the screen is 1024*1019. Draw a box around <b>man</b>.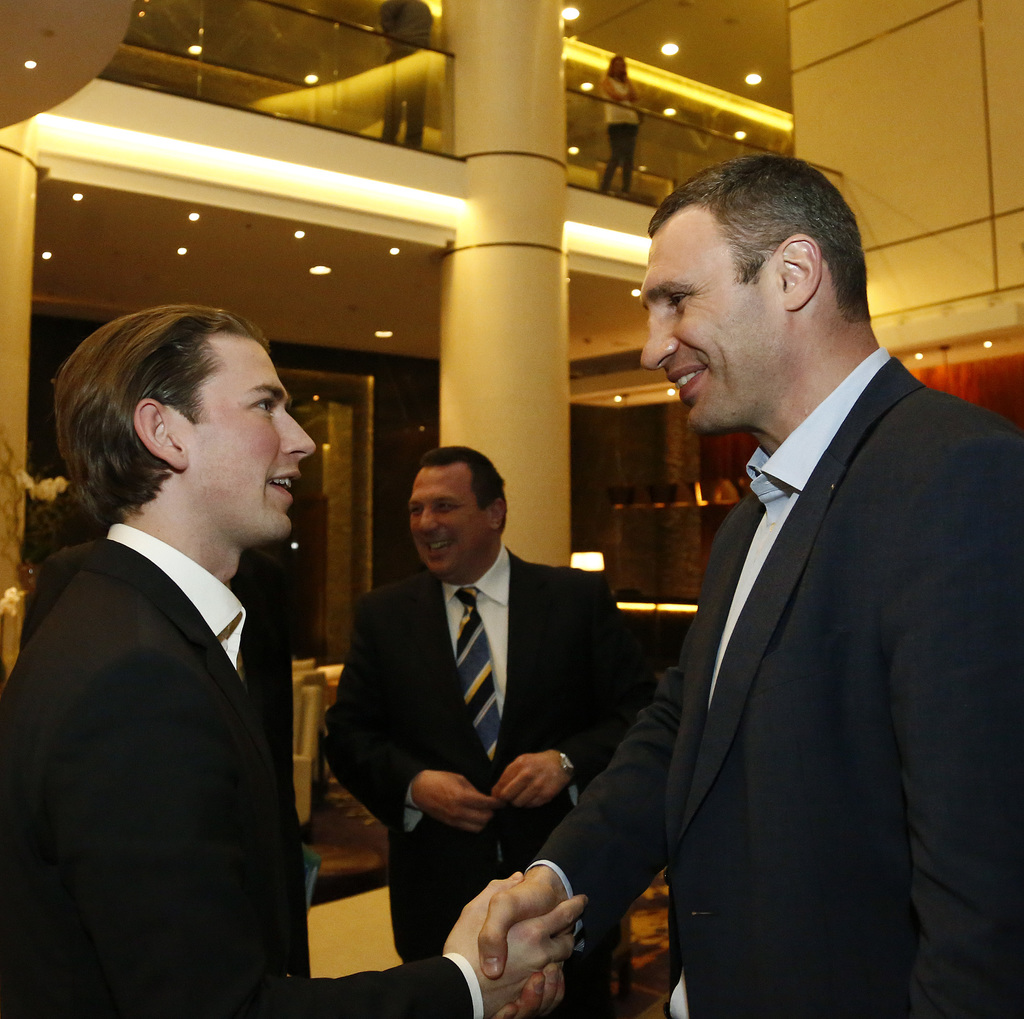
[333, 441, 654, 1018].
